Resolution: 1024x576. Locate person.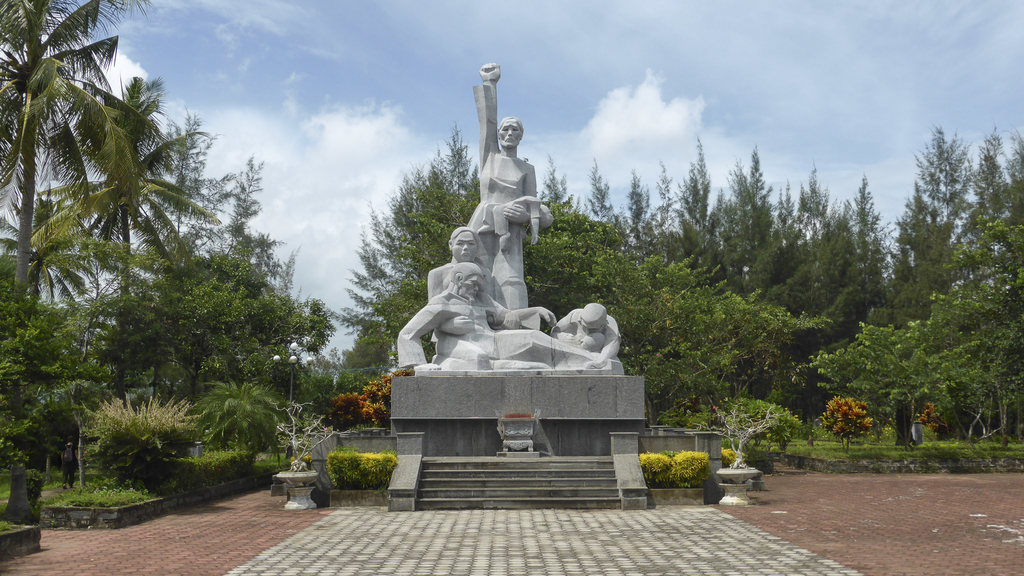
BBox(545, 304, 624, 356).
